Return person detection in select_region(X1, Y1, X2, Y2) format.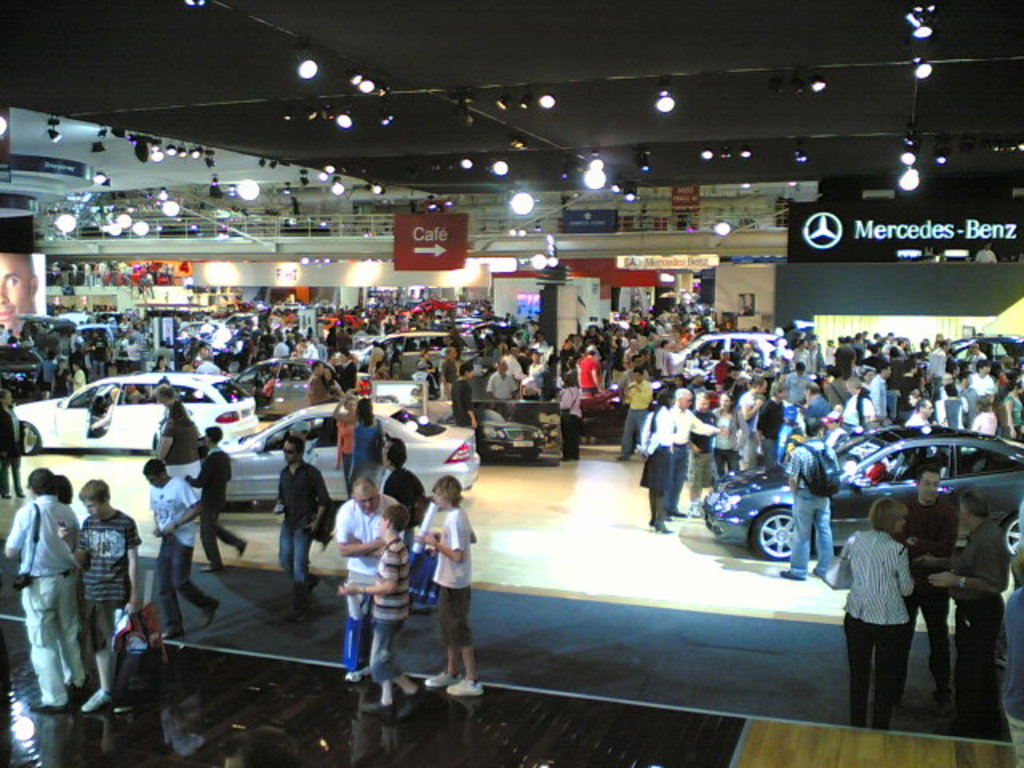
select_region(638, 384, 675, 534).
